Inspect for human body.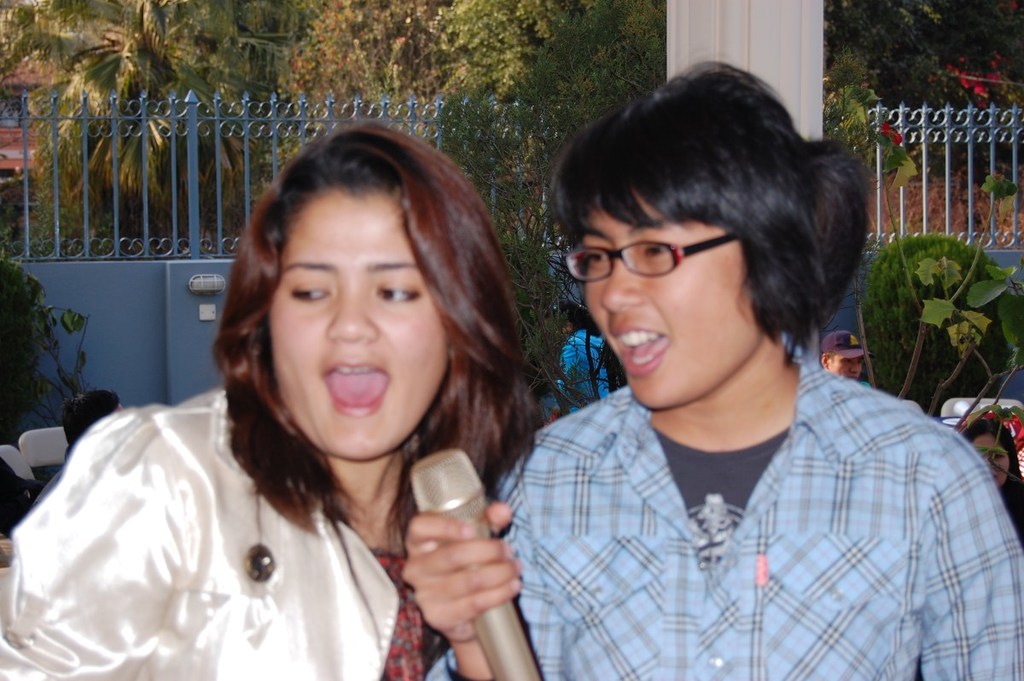
Inspection: bbox(997, 483, 1023, 545).
